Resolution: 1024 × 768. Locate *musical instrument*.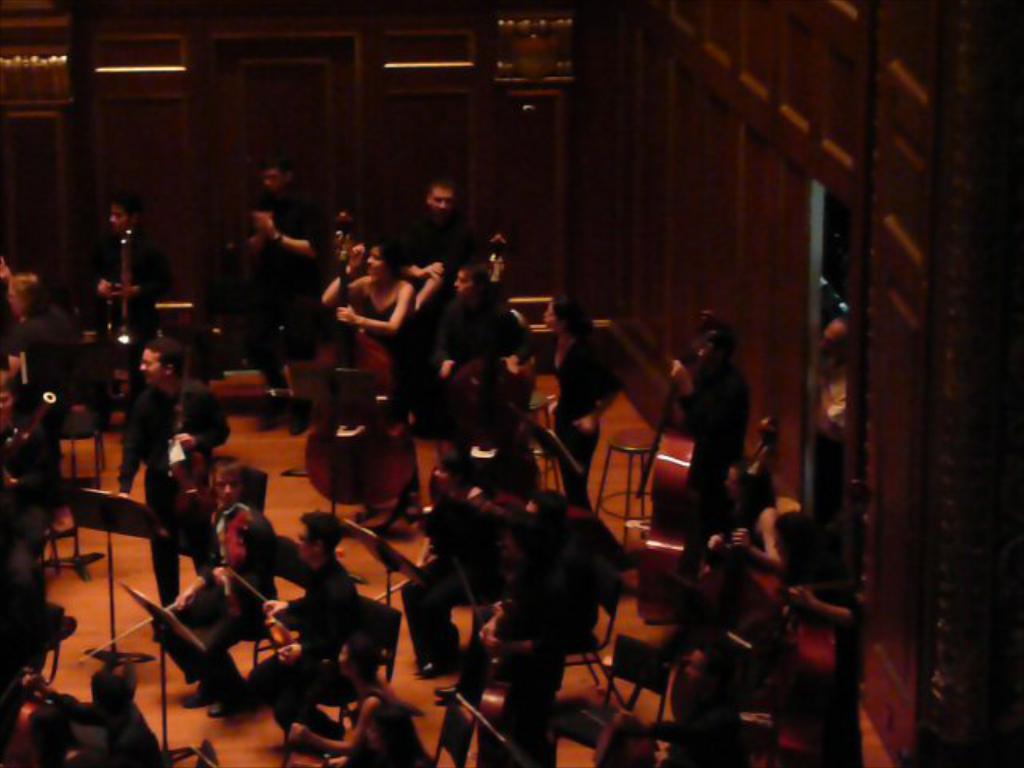
{"x1": 754, "y1": 470, "x2": 870, "y2": 766}.
